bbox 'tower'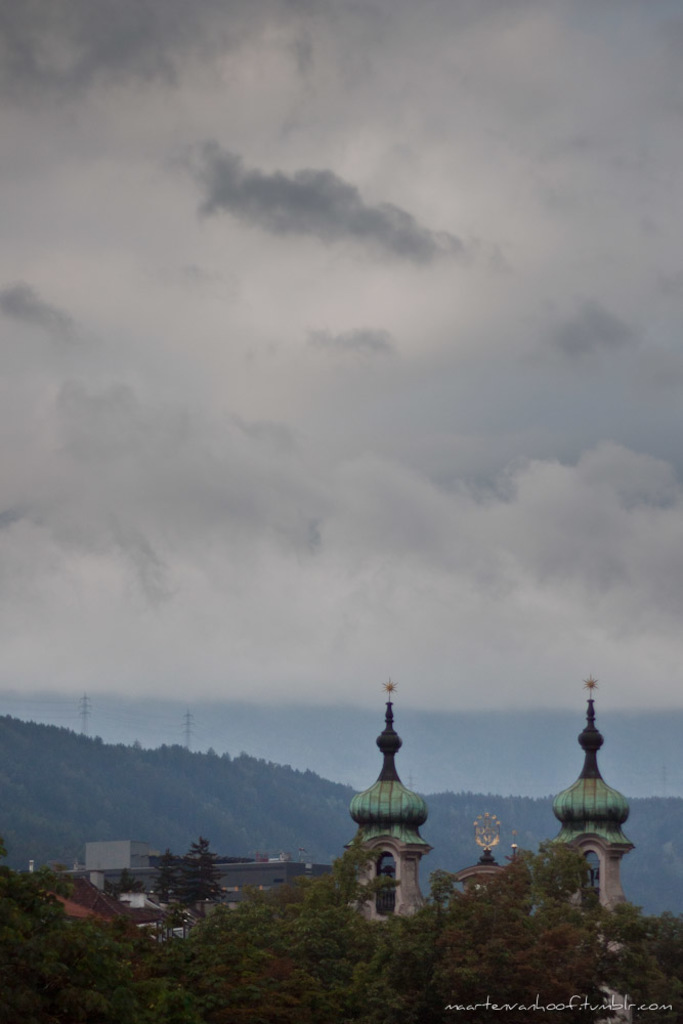
bbox(321, 700, 444, 925)
